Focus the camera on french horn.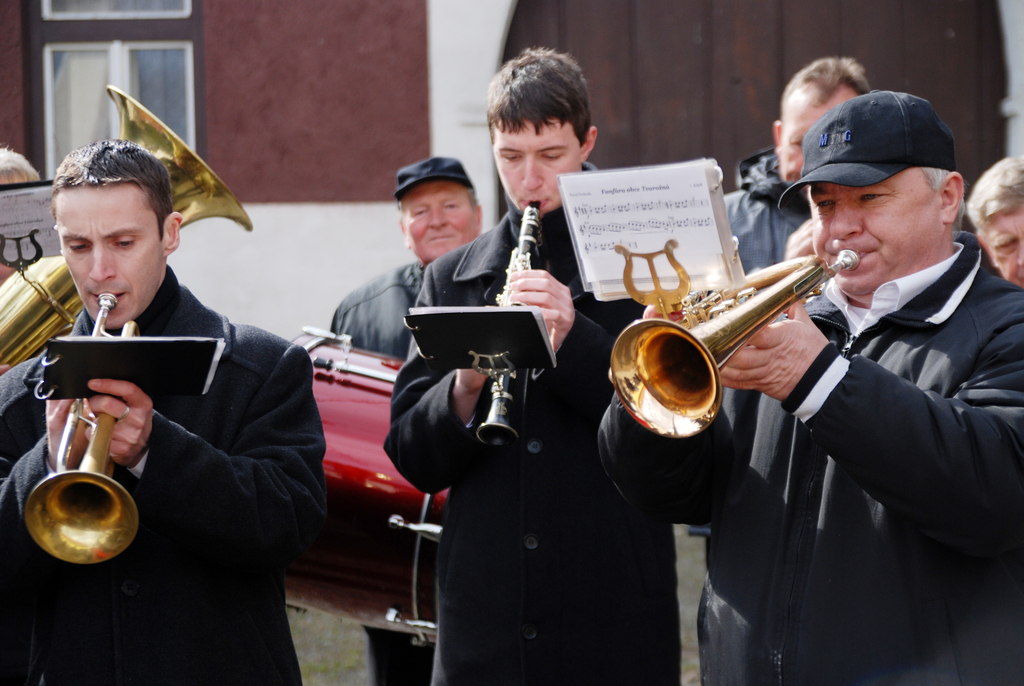
Focus region: 18,281,138,573.
